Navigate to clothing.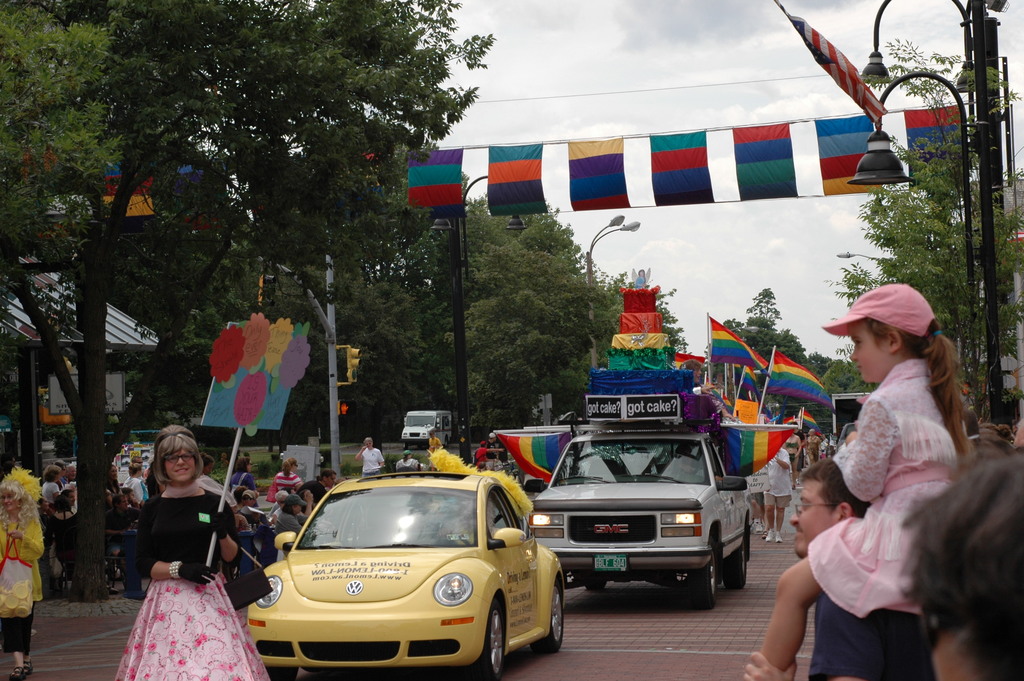
Navigation target: <region>296, 474, 333, 506</region>.
